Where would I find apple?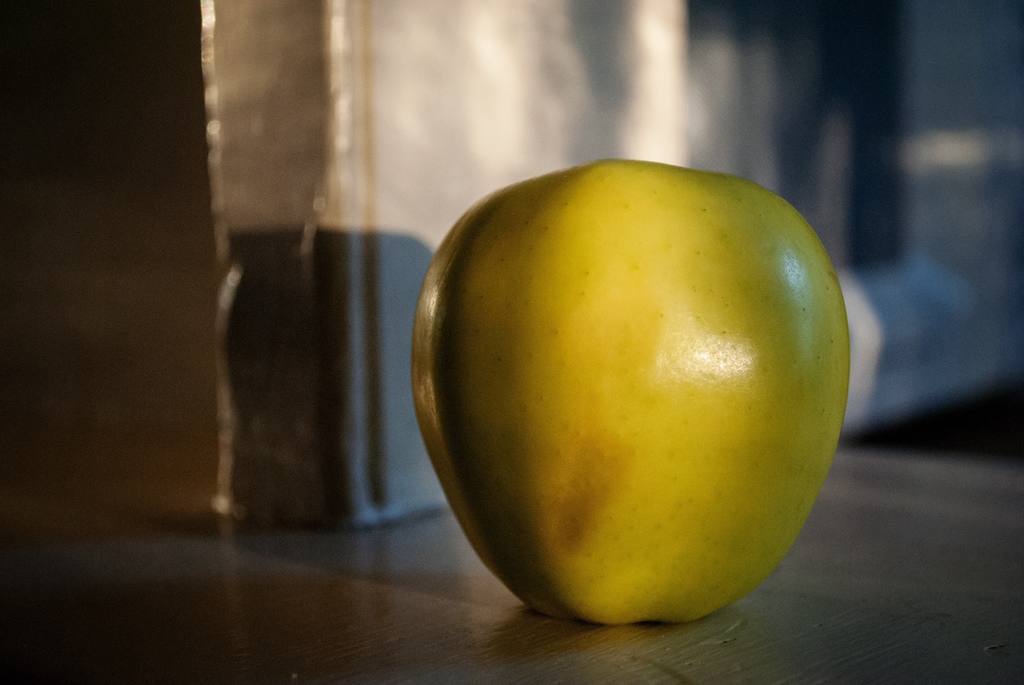
At (399, 126, 874, 622).
